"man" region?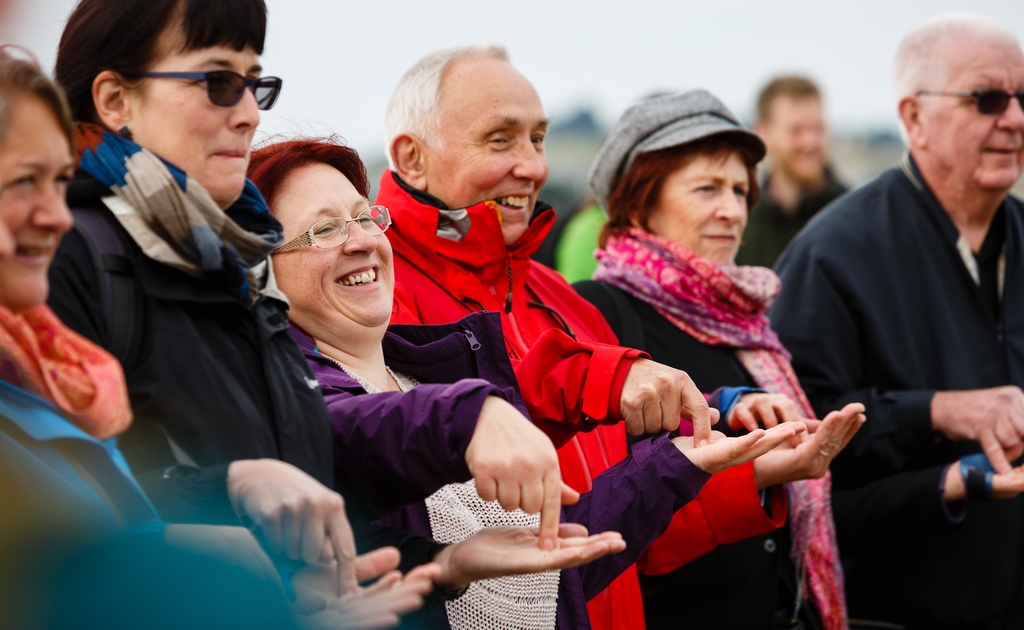
Rect(728, 74, 861, 293)
